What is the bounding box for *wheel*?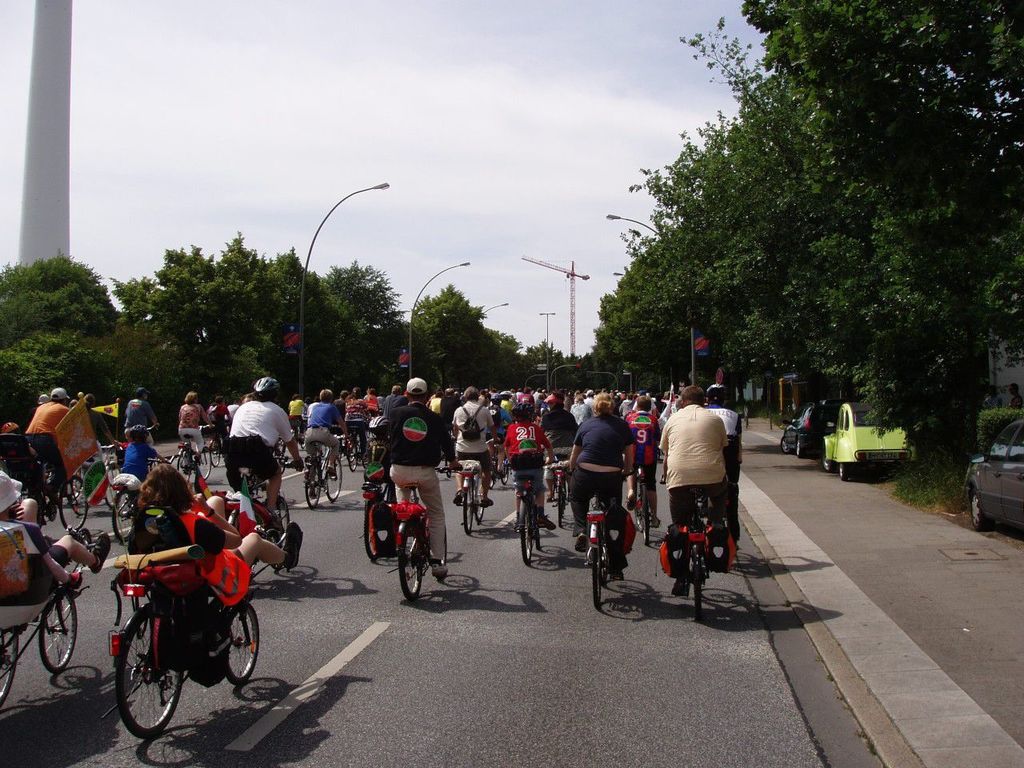
region(274, 450, 288, 474).
